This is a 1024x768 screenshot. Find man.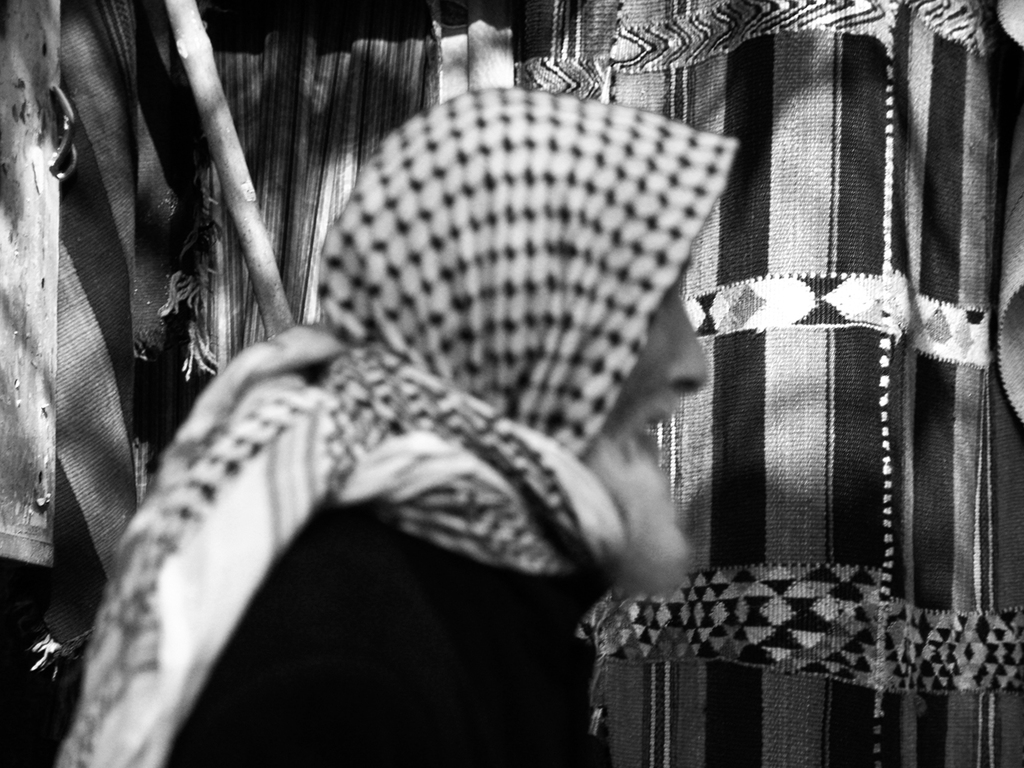
Bounding box: {"left": 52, "top": 87, "right": 739, "bottom": 767}.
